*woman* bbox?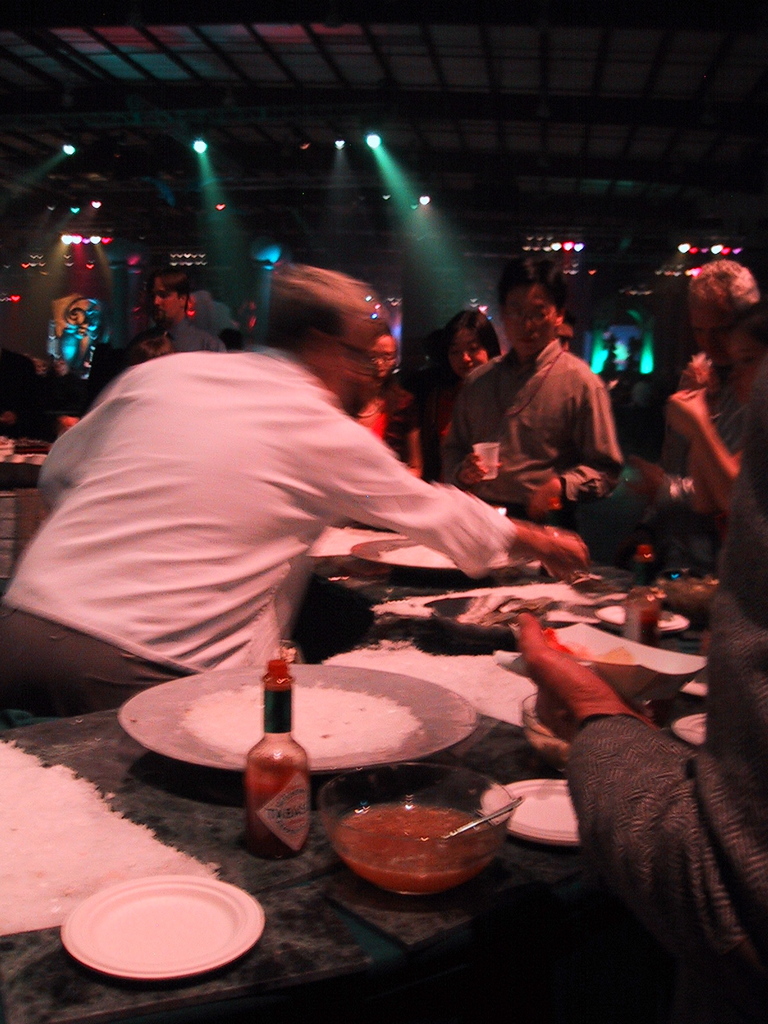
<region>357, 323, 420, 479</region>
